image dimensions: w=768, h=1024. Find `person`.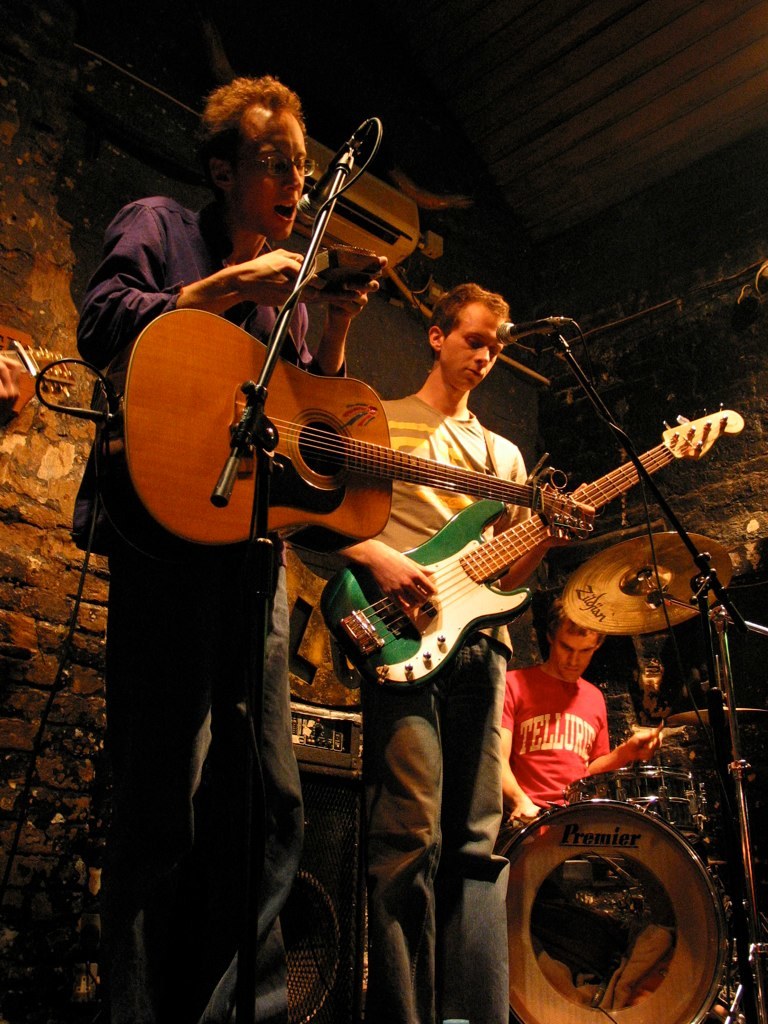
x1=501 y1=588 x2=668 y2=844.
